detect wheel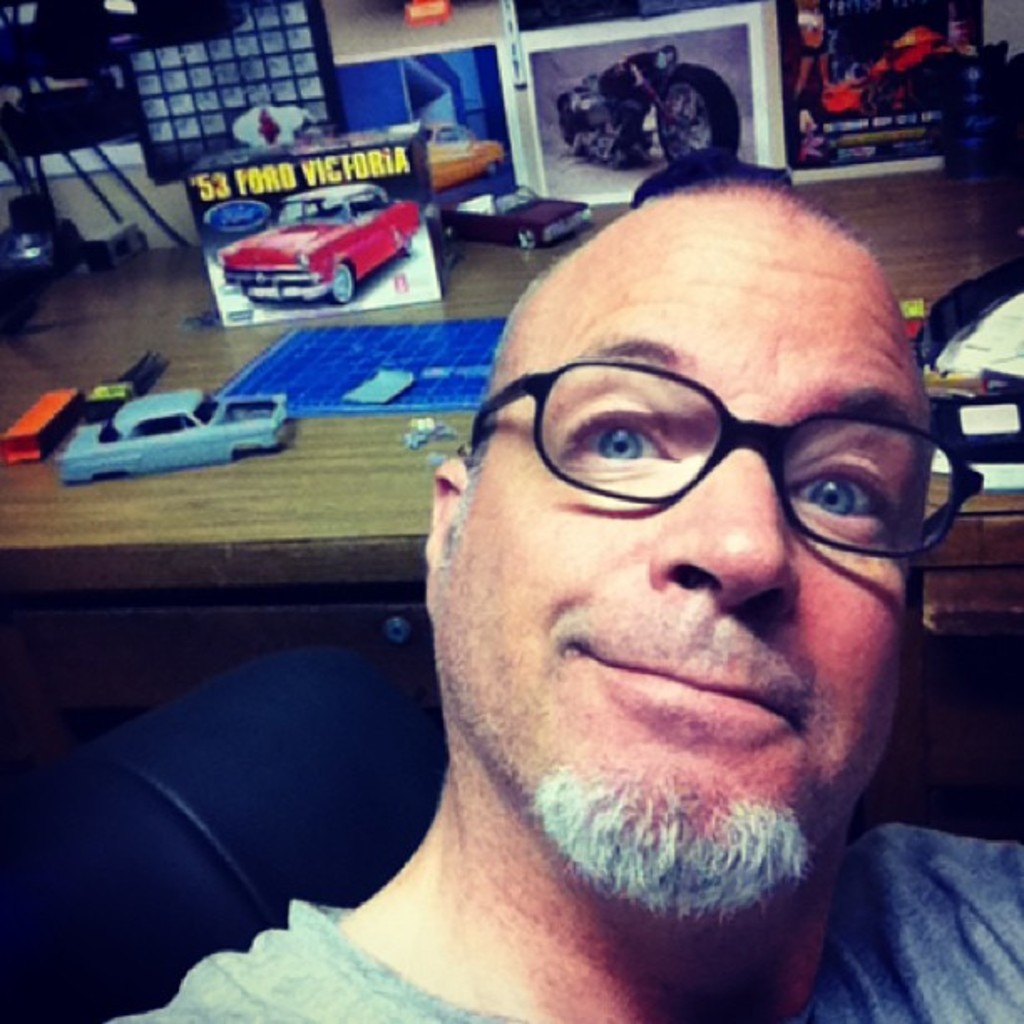
x1=330 y1=263 x2=351 y2=305
